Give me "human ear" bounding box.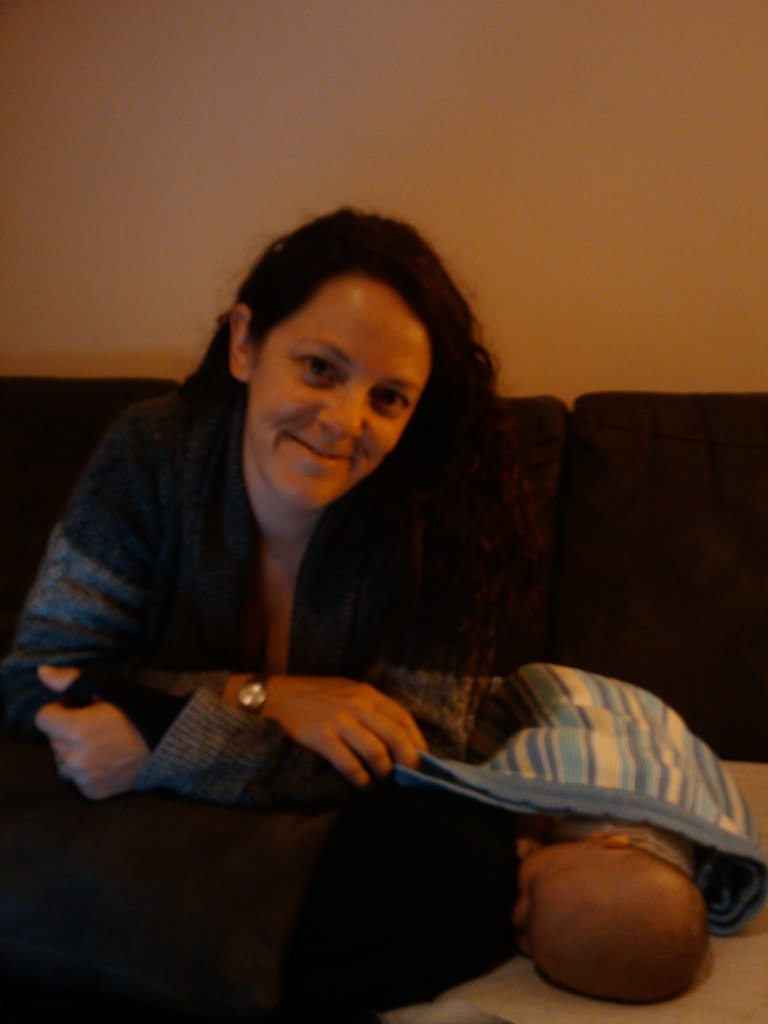
228,305,253,381.
